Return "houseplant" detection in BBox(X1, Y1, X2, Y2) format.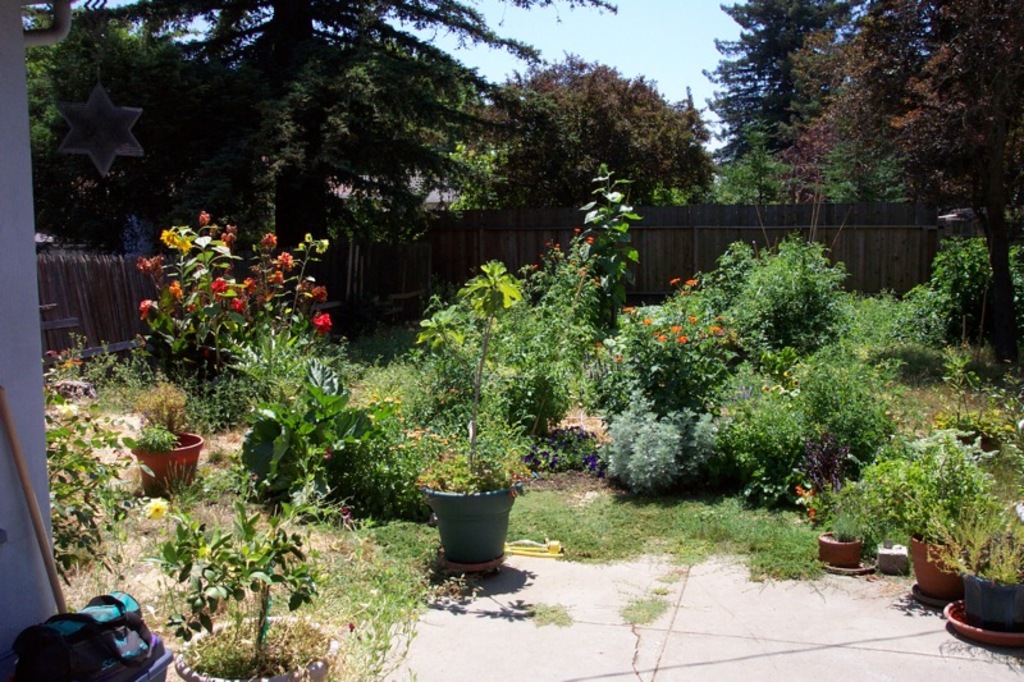
BBox(804, 447, 868, 577).
